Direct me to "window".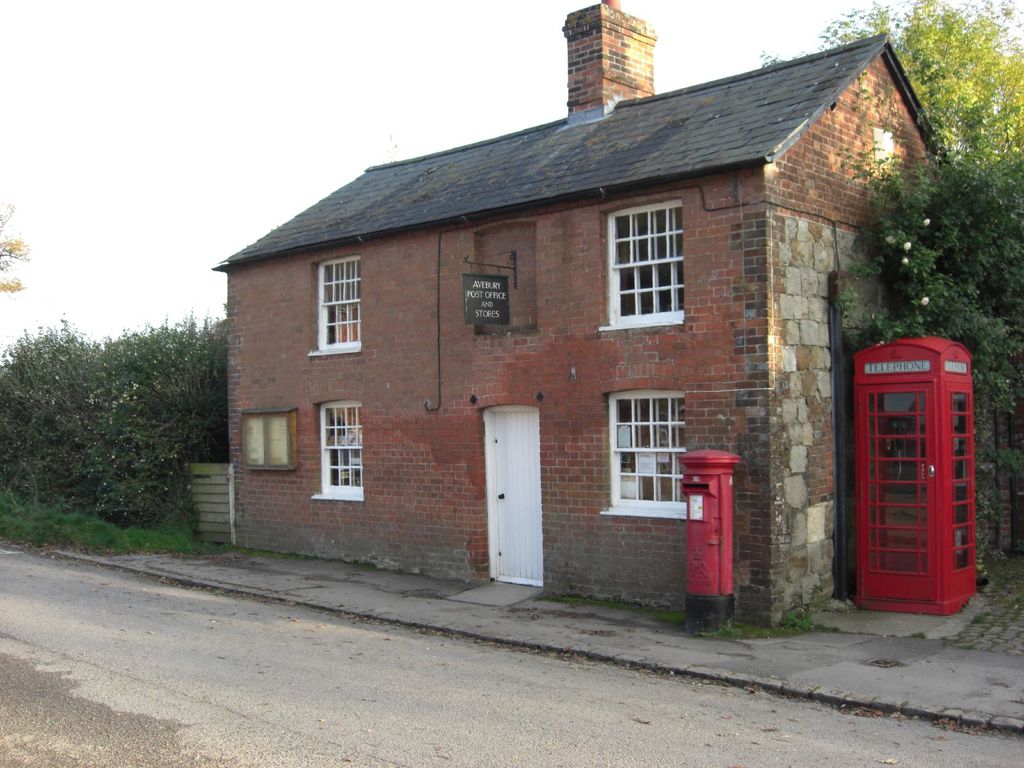
Direction: (603, 388, 686, 516).
